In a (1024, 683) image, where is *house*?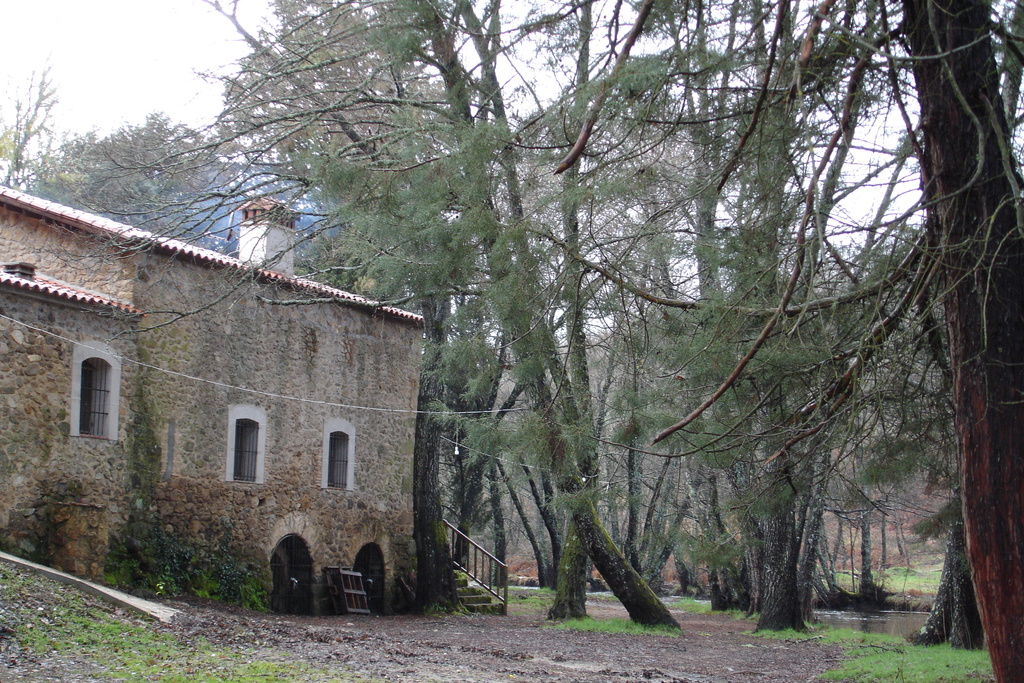
[x1=53, y1=192, x2=442, y2=634].
